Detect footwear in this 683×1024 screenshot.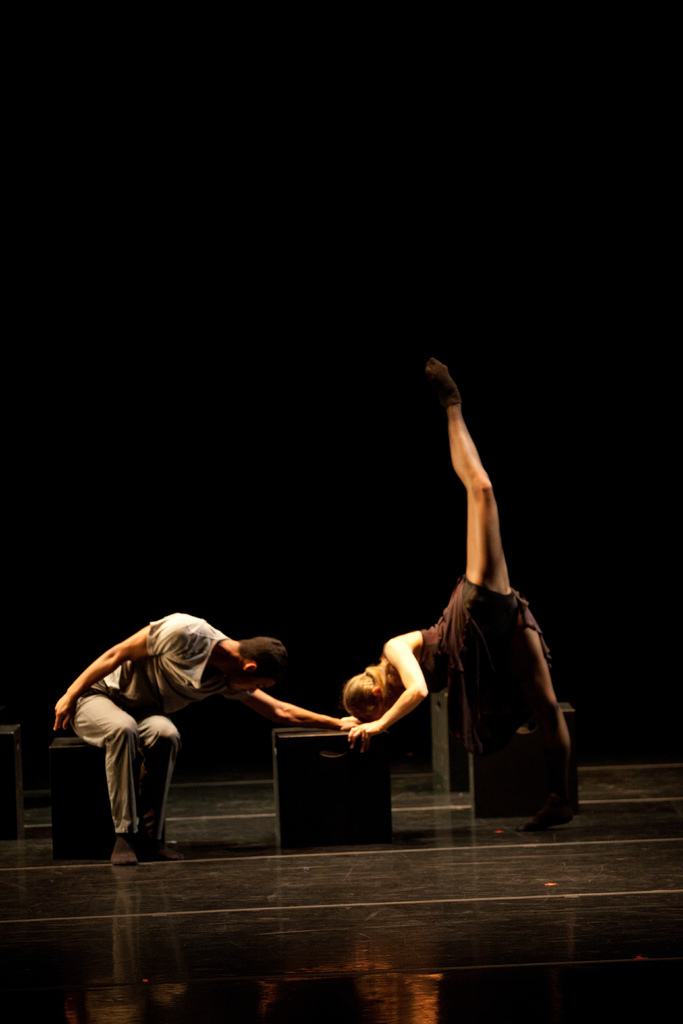
Detection: box=[138, 840, 184, 865].
